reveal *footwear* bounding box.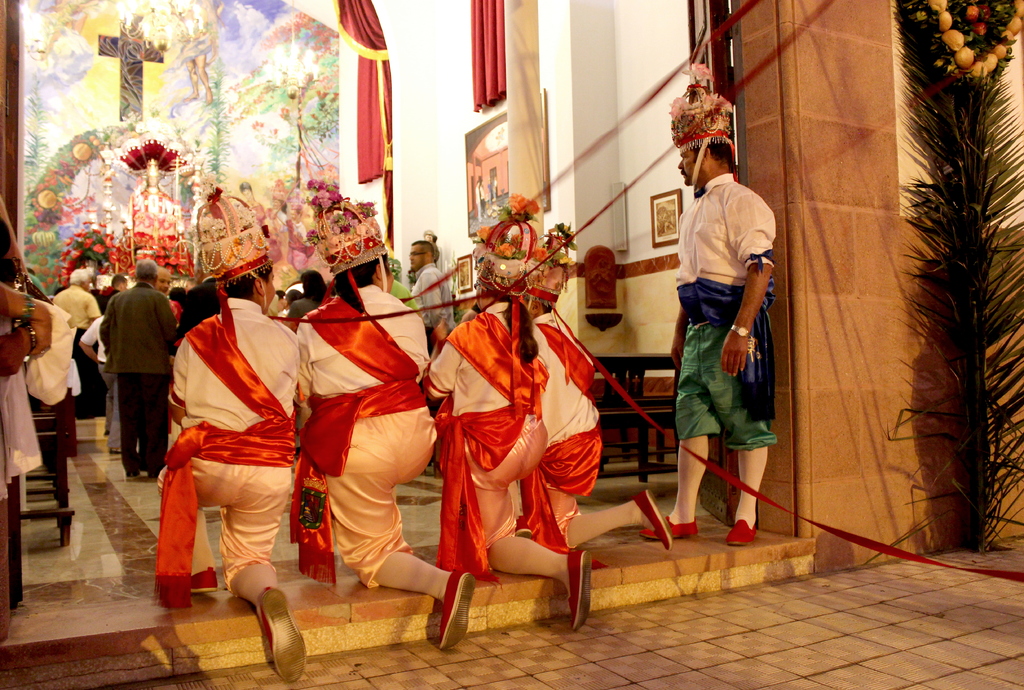
Revealed: BBox(257, 588, 305, 687).
